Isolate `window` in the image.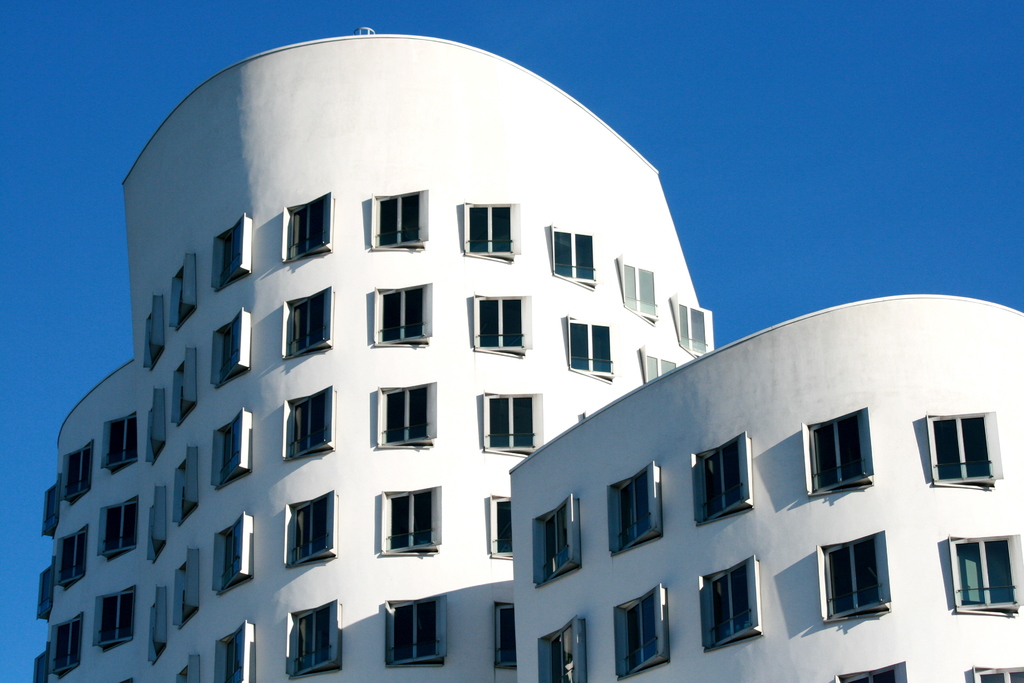
Isolated region: bbox(29, 646, 54, 682).
